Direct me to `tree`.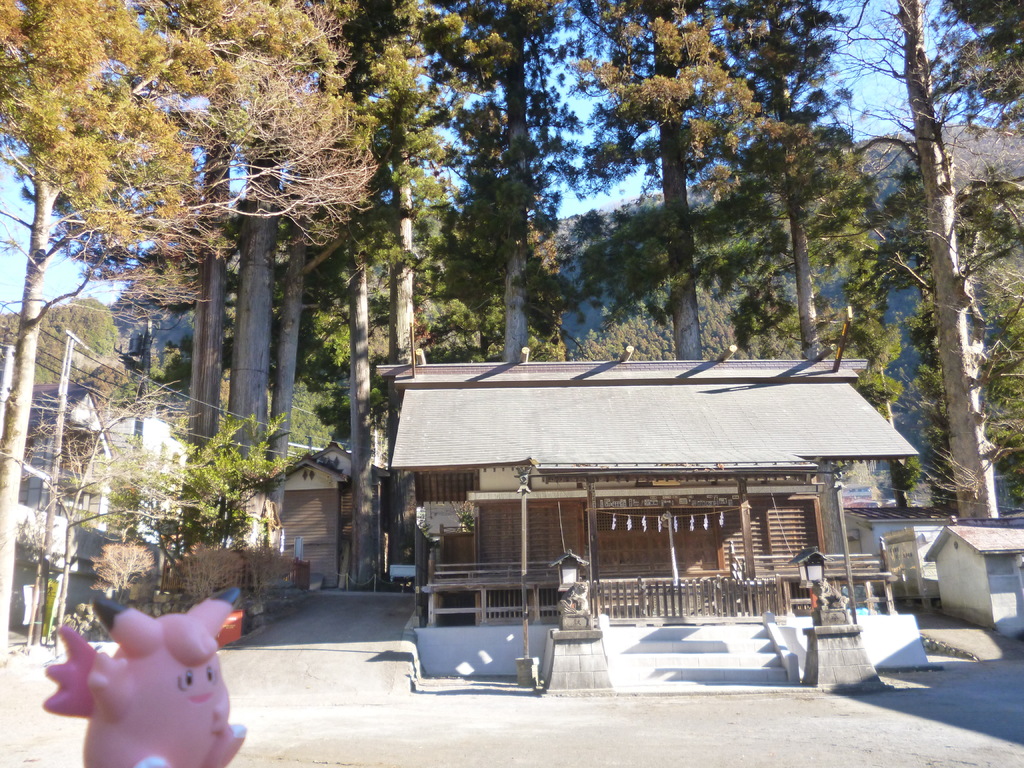
Direction: (851,18,1009,556).
